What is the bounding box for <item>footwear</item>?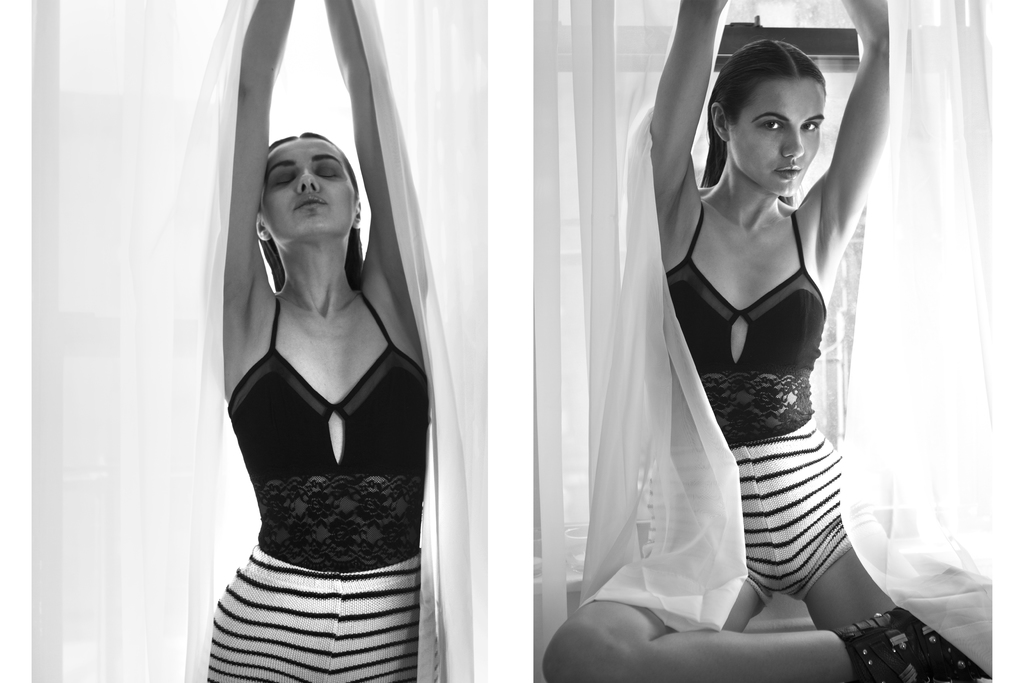
838 603 975 682.
